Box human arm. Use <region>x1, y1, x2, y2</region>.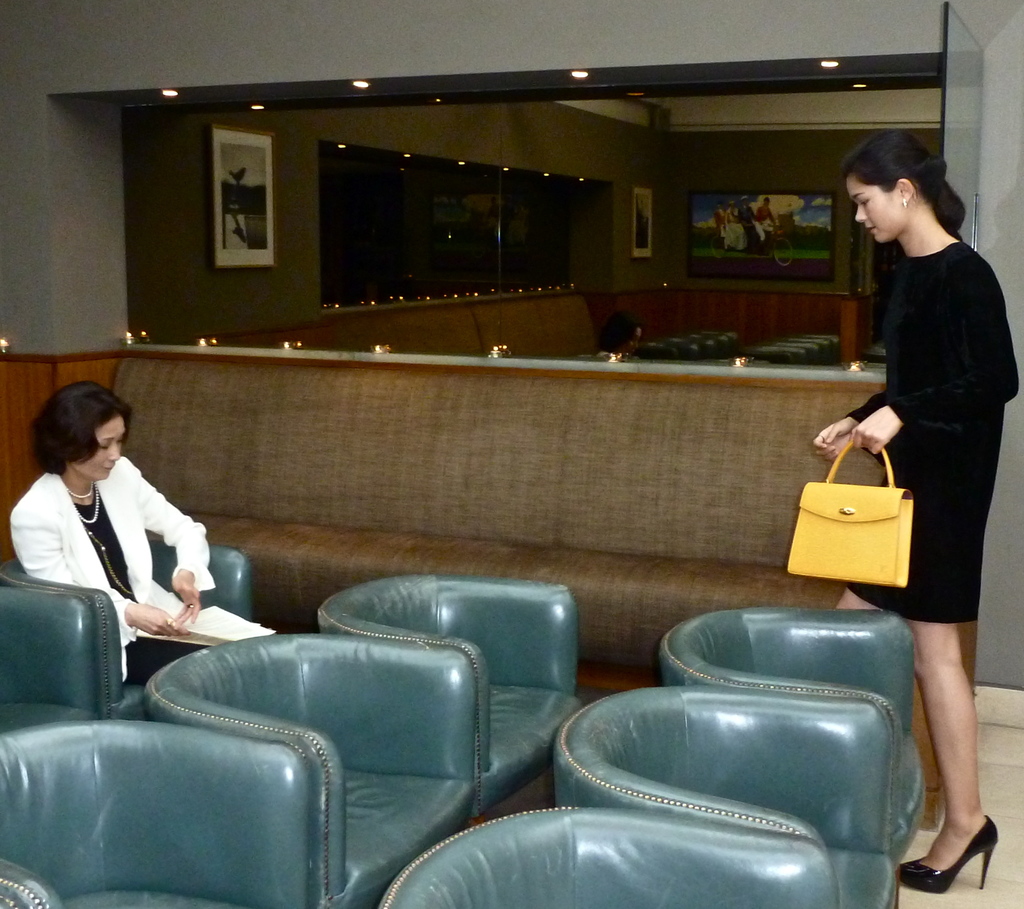
<region>133, 466, 208, 622</region>.
